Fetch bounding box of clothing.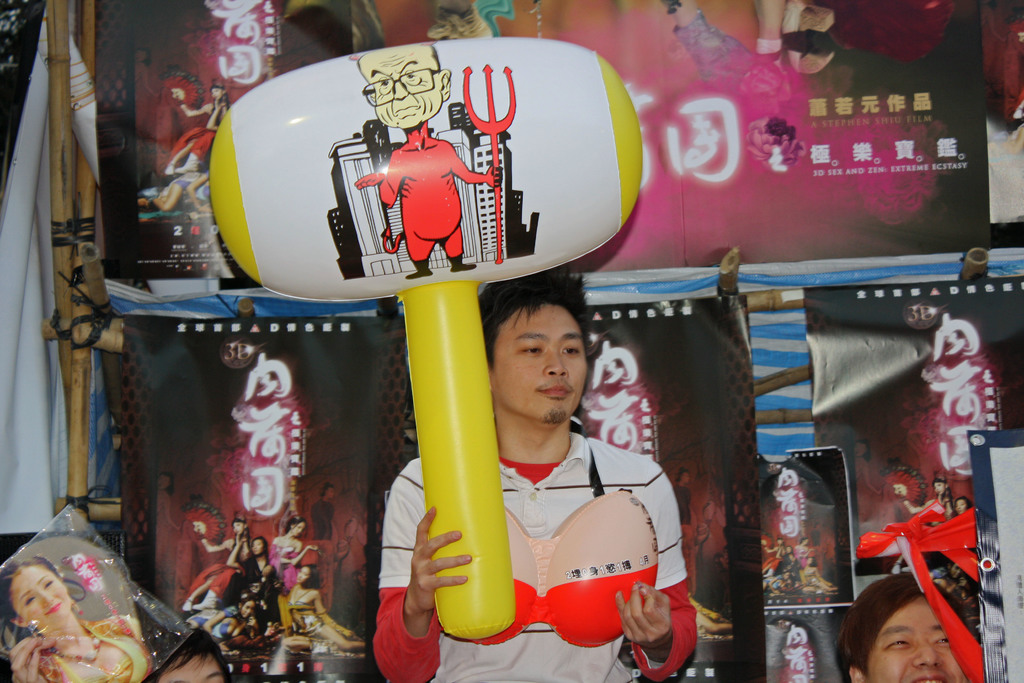
Bbox: <bbox>228, 557, 277, 604</bbox>.
